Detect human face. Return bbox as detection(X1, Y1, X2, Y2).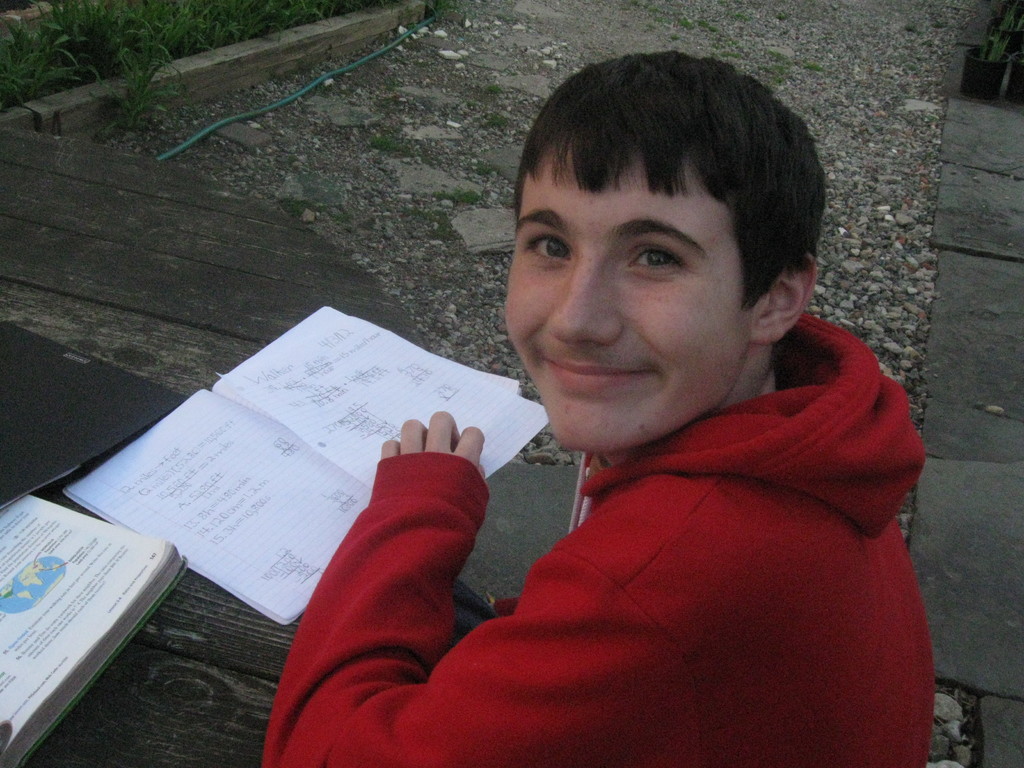
detection(492, 167, 750, 452).
